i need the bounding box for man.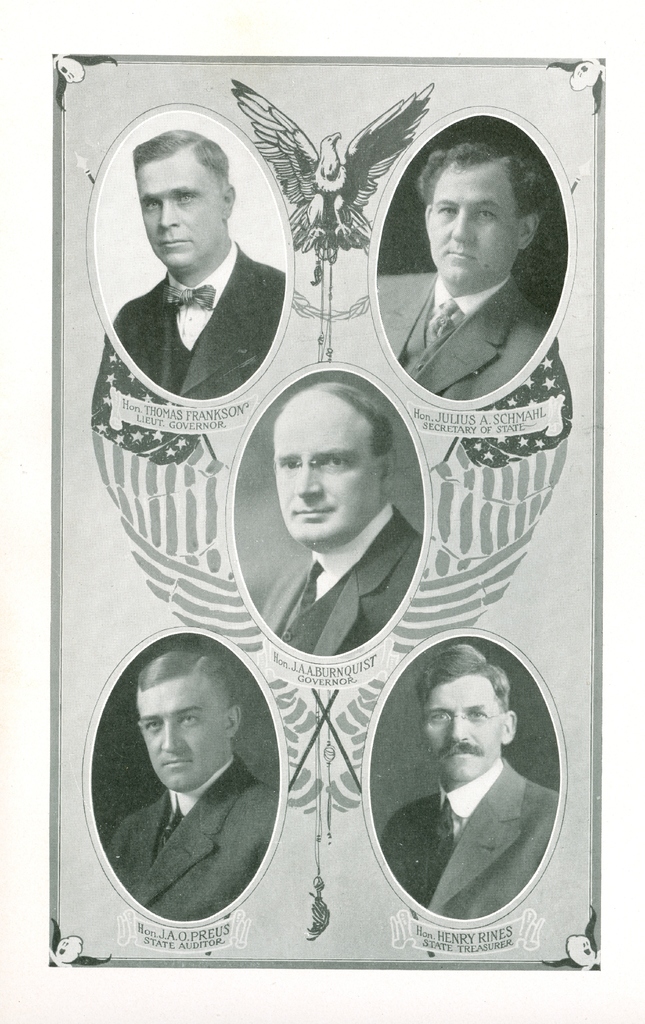
Here it is: 260,376,423,664.
